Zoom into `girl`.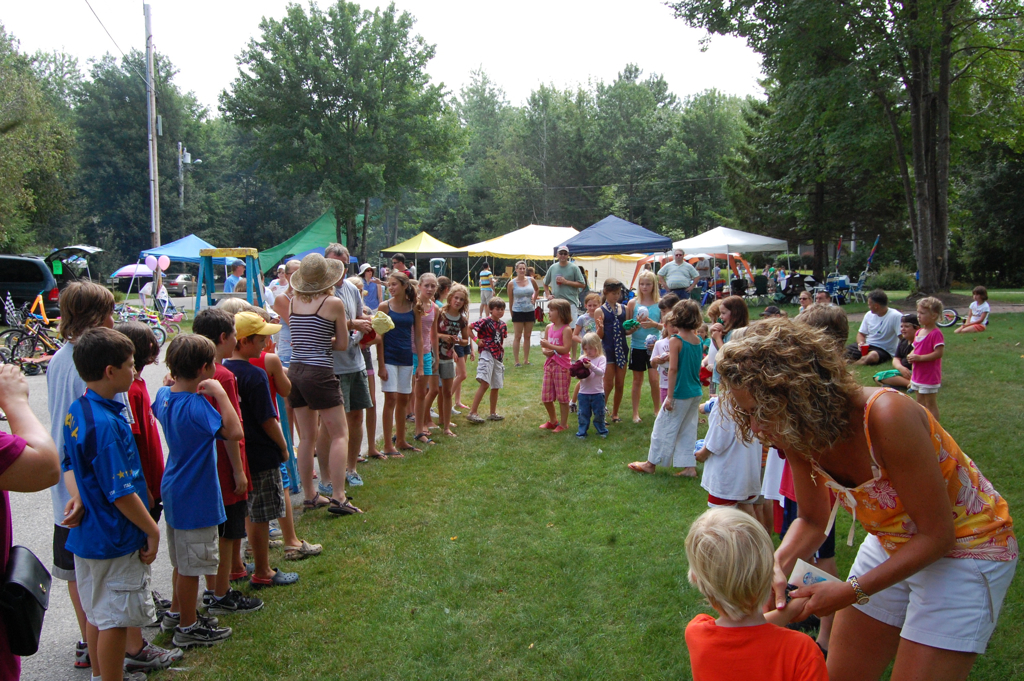
Zoom target: <region>541, 300, 569, 428</region>.
